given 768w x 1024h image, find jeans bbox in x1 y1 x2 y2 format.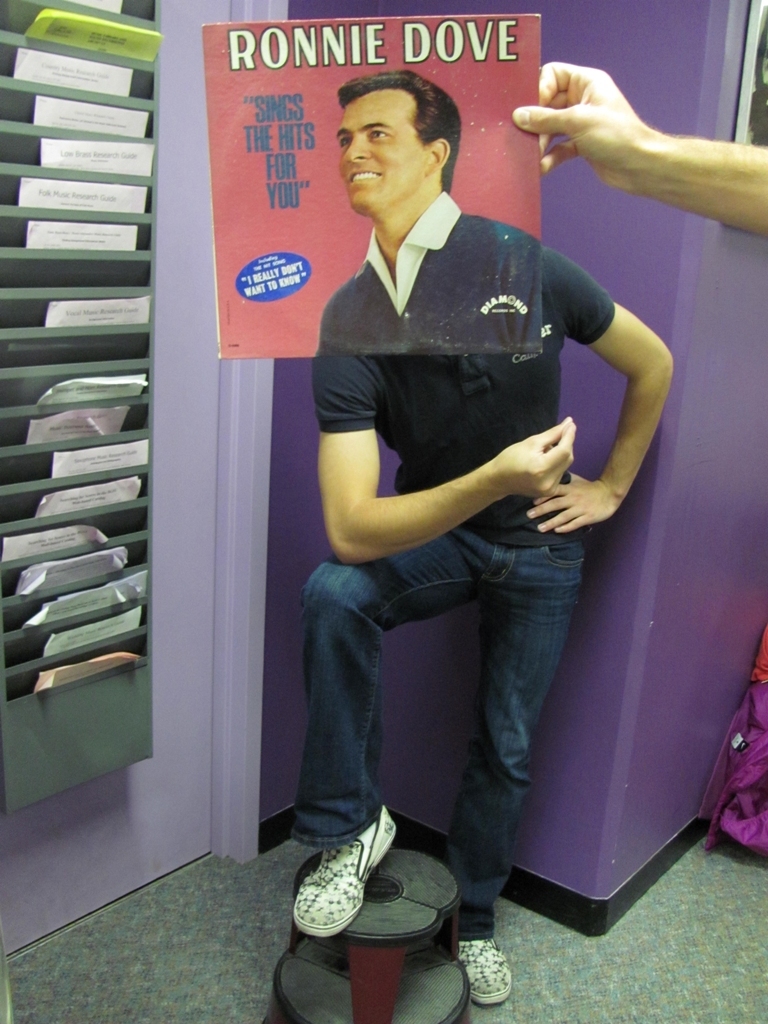
299 528 592 915.
